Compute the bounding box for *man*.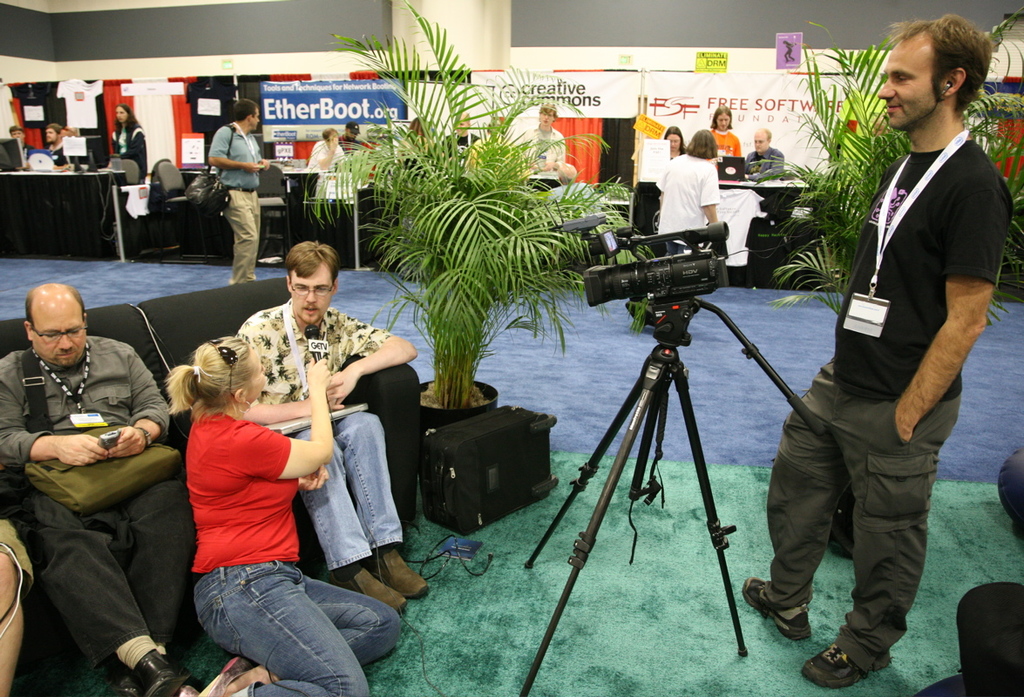
box(740, 12, 1015, 689).
